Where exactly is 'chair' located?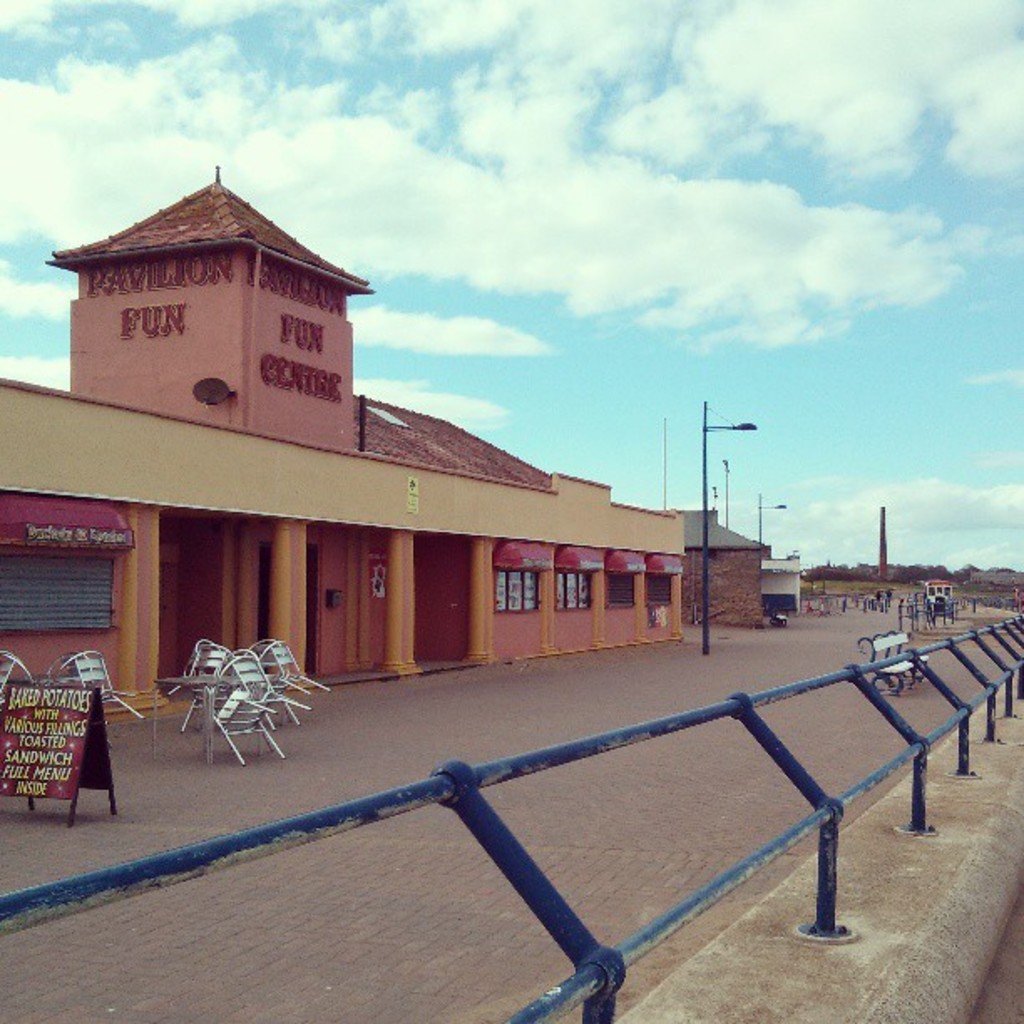
Its bounding box is (241,634,289,723).
